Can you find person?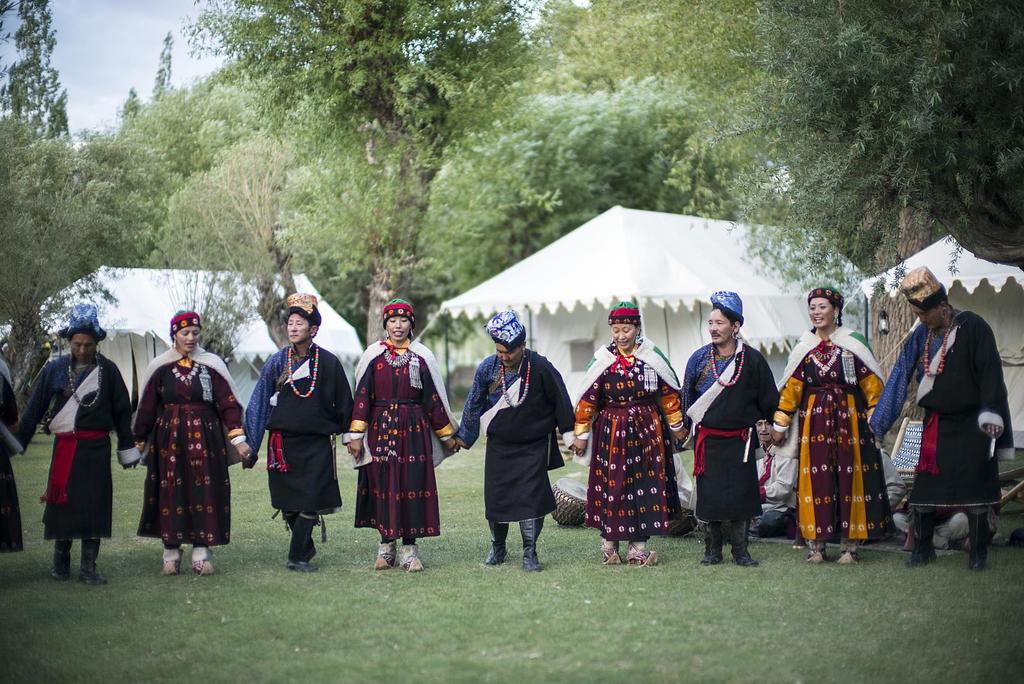
Yes, bounding box: <region>568, 296, 687, 569</region>.
